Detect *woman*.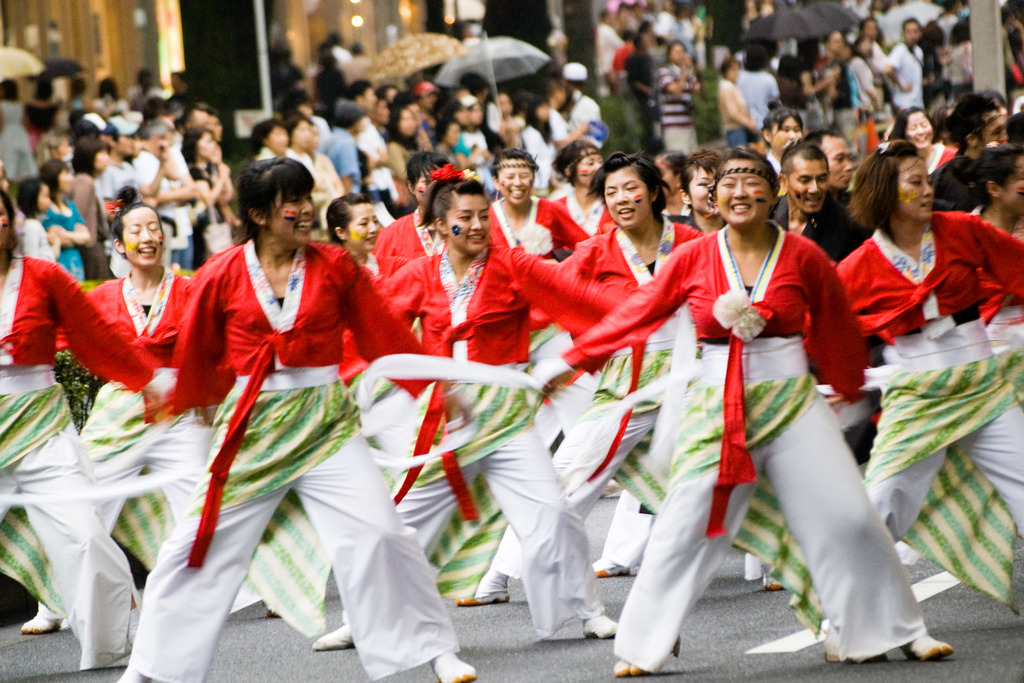
Detected at (484,145,602,380).
